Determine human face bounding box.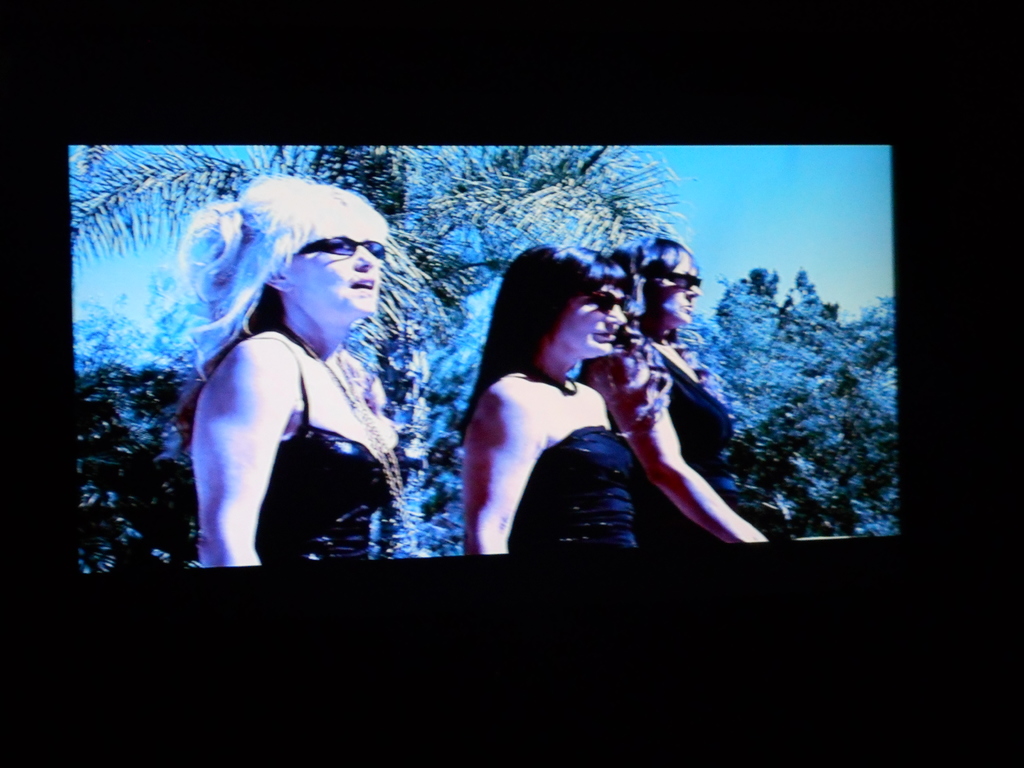
Determined: l=524, t=273, r=626, b=352.
